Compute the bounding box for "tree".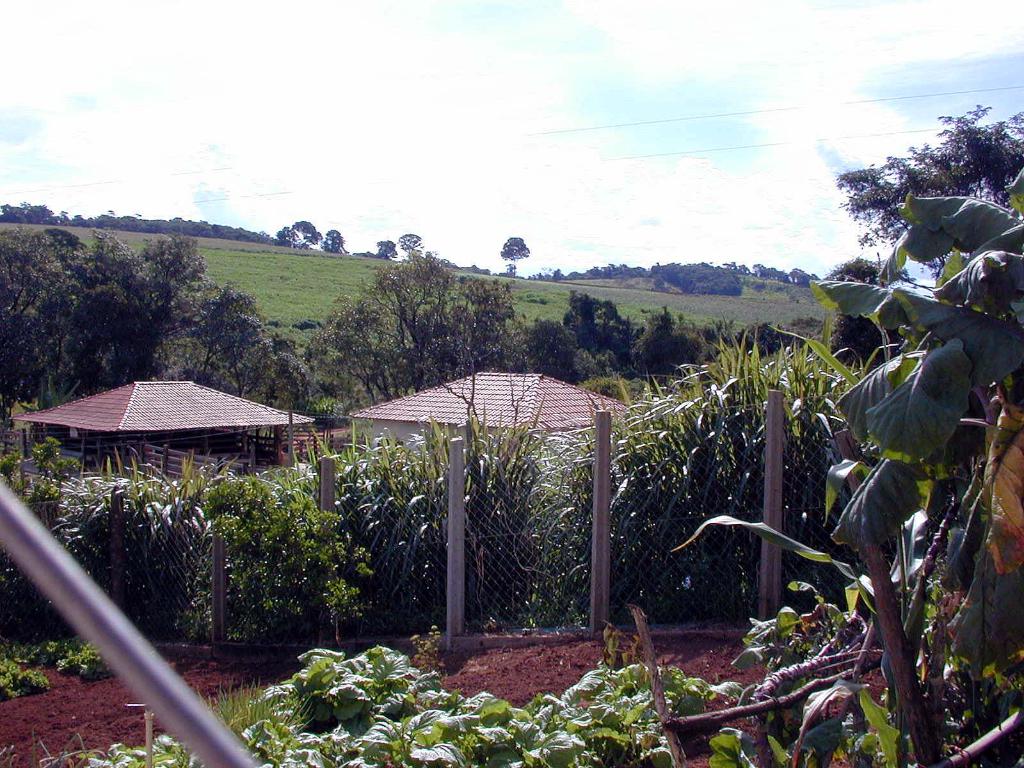
<region>324, 225, 344, 258</region>.
